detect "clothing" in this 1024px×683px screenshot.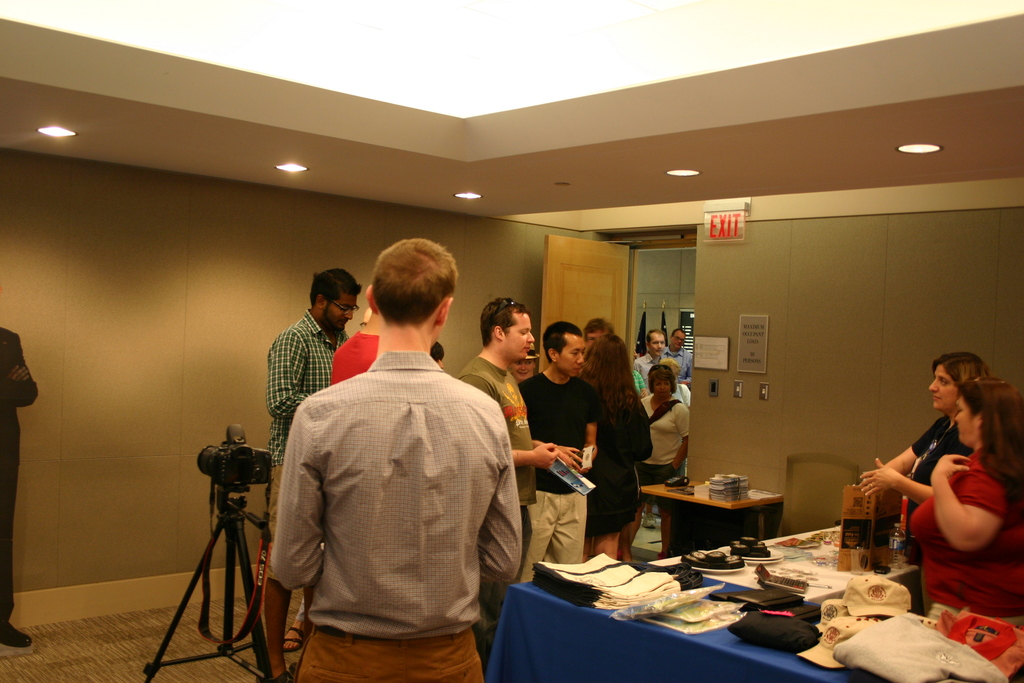
Detection: 633,388,691,508.
